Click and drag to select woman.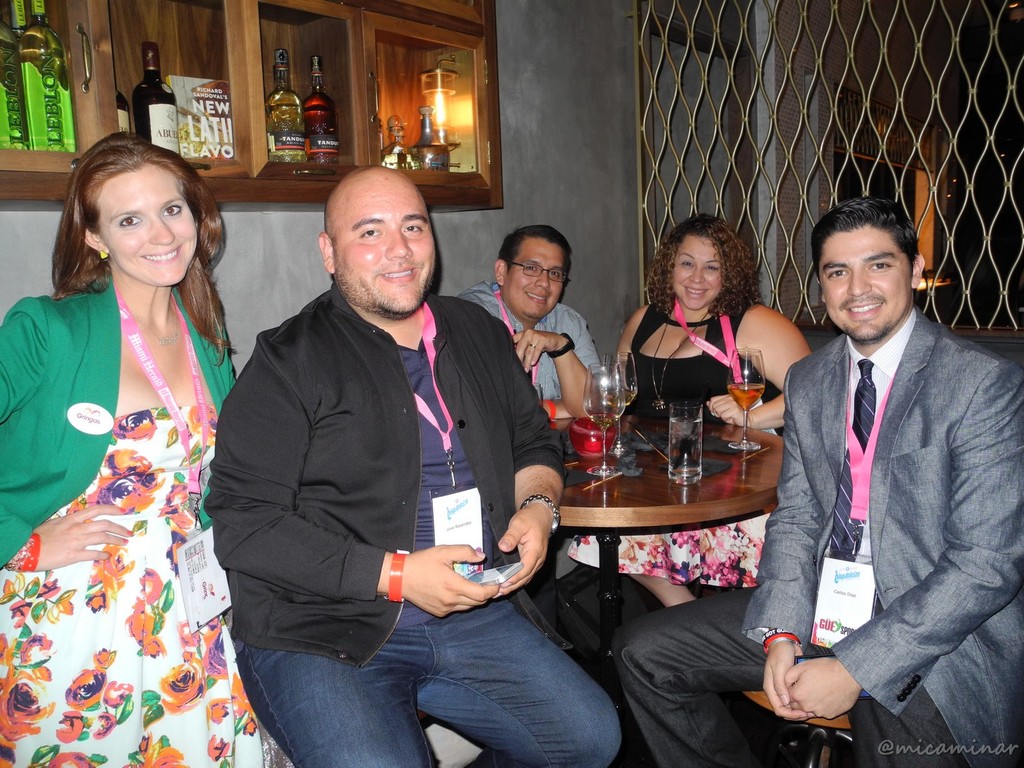
Selection: bbox(0, 128, 236, 767).
